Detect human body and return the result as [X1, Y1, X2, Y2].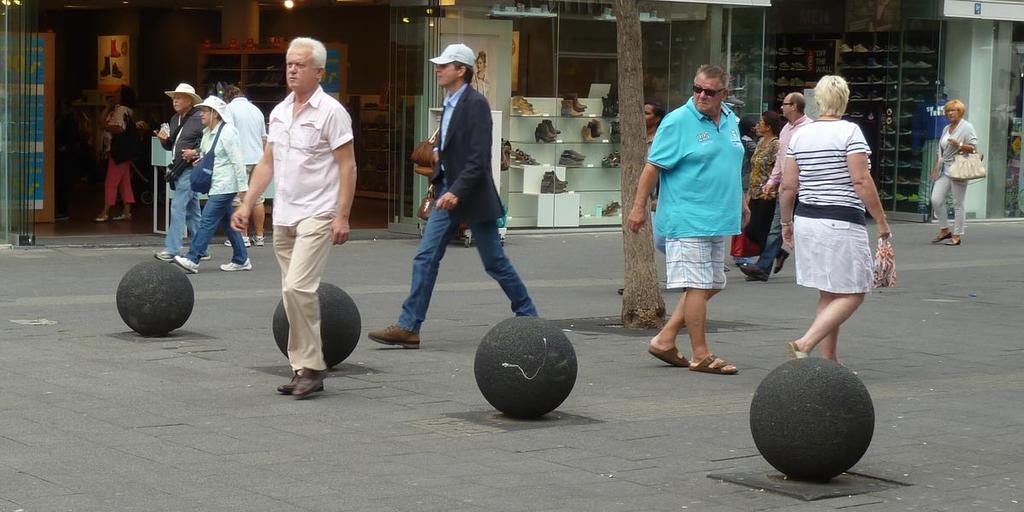
[746, 108, 787, 270].
